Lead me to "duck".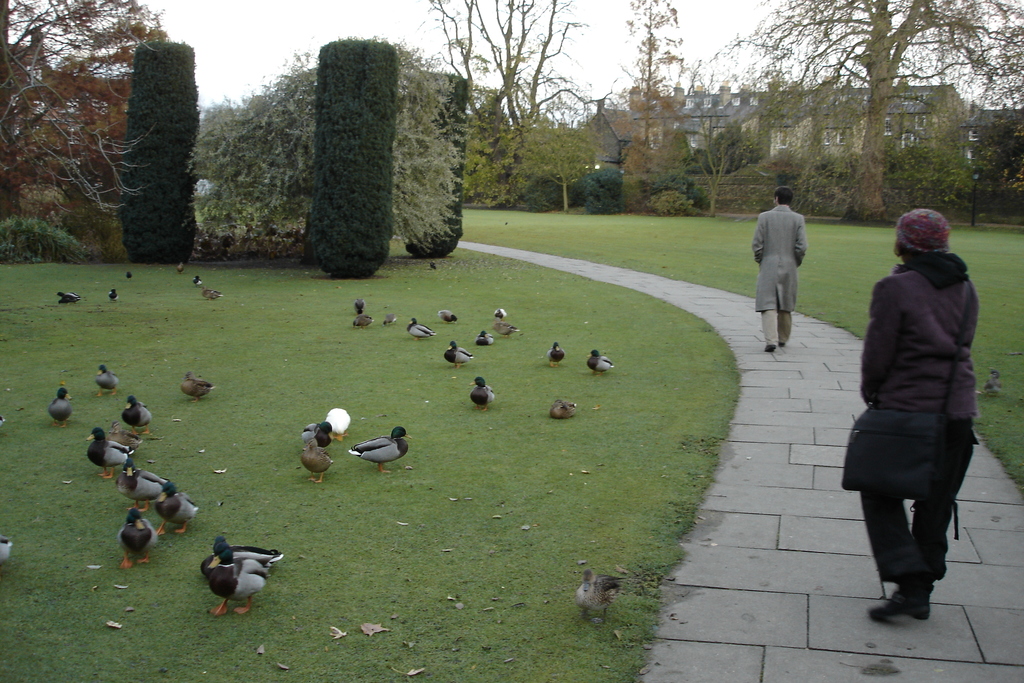
Lead to (296,437,335,483).
